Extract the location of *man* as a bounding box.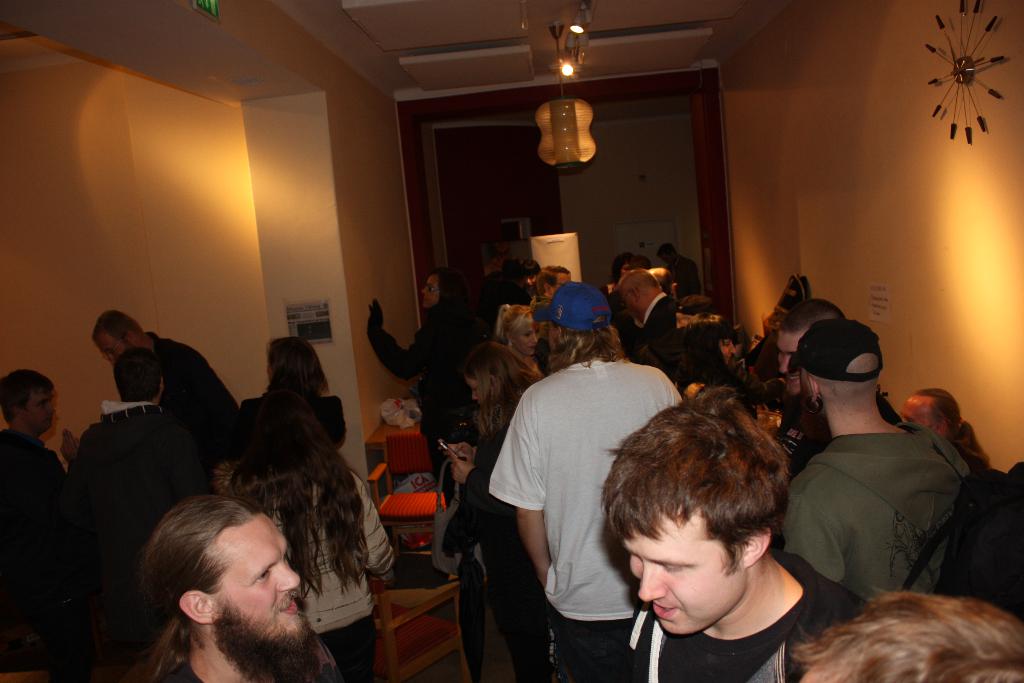
<region>782, 318, 977, 600</region>.
